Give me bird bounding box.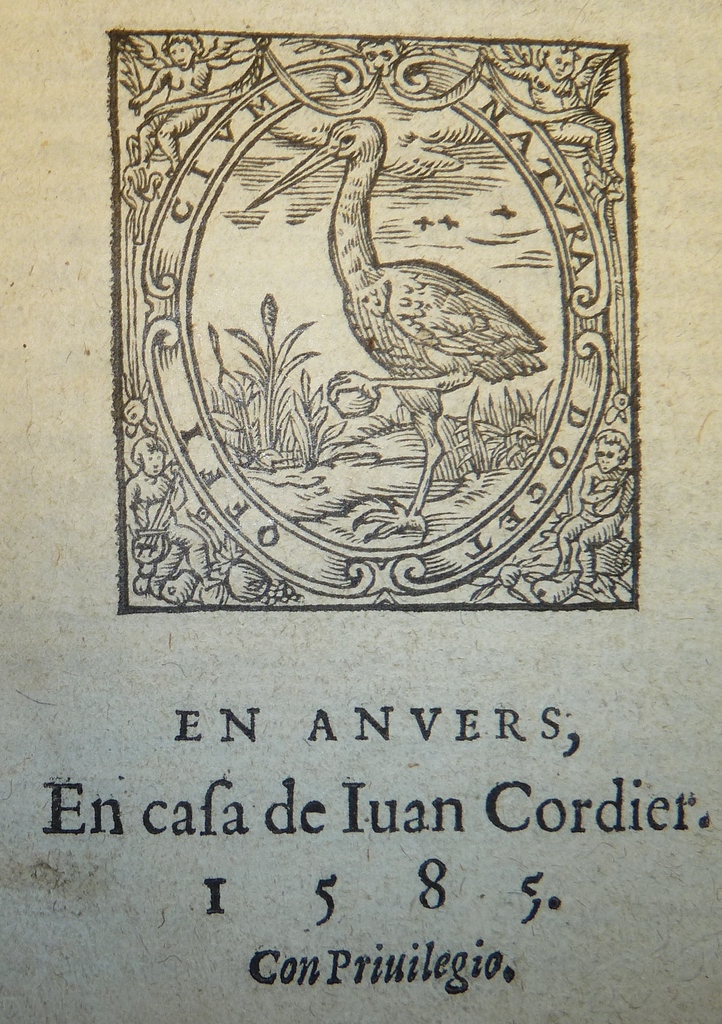
detection(240, 111, 542, 542).
